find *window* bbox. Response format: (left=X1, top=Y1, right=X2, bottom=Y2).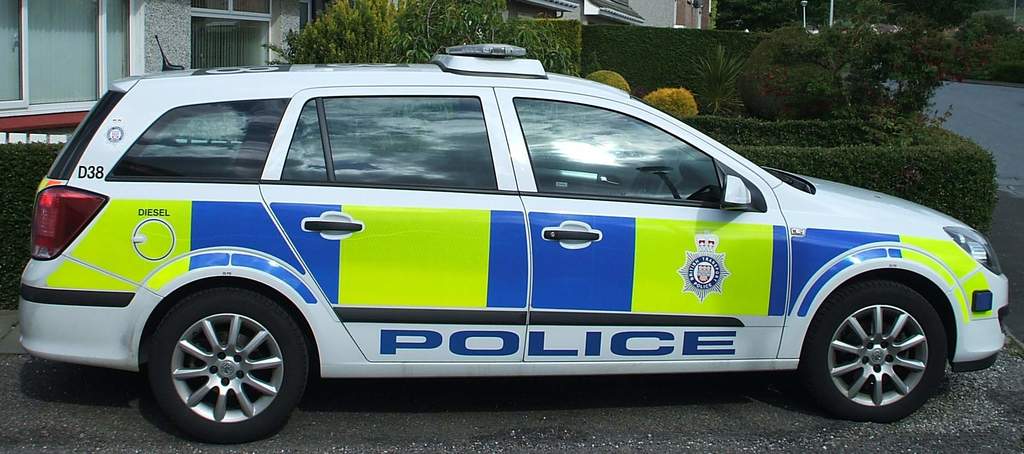
(left=515, top=99, right=757, bottom=206).
